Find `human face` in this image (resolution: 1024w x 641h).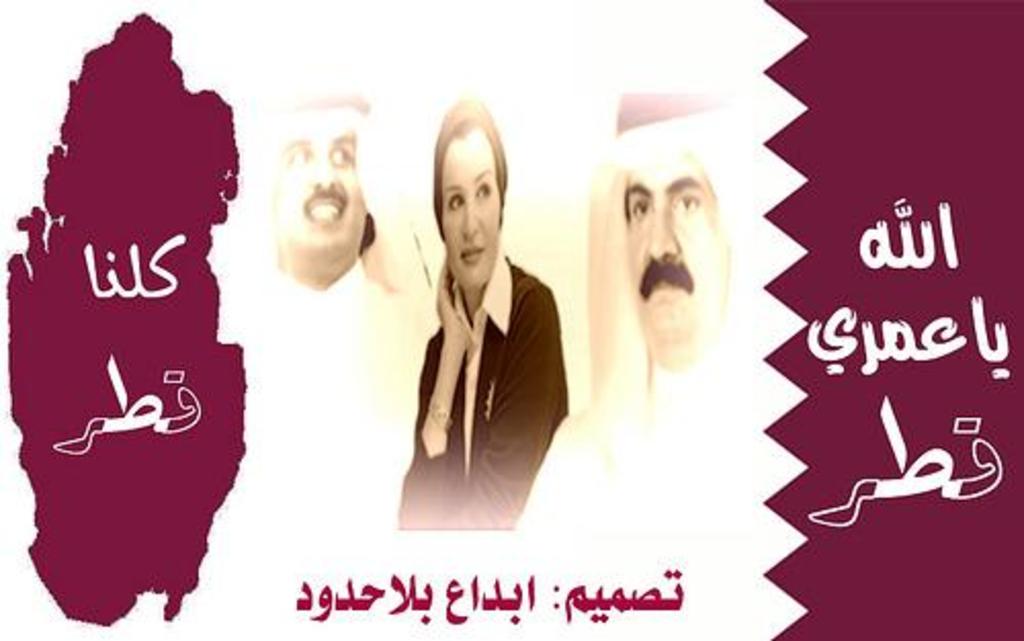
[left=274, top=121, right=371, bottom=258].
